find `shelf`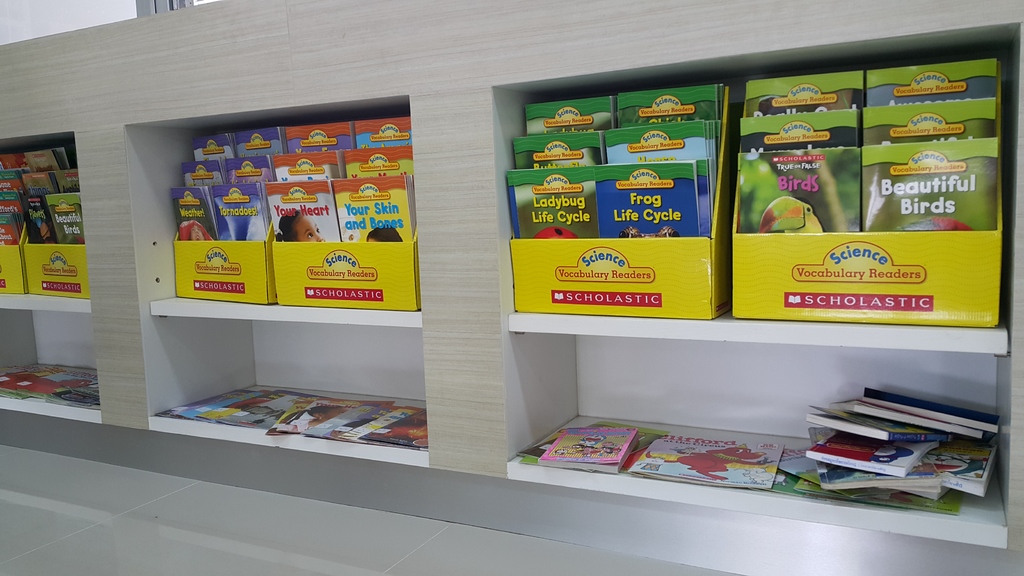
[128, 97, 419, 328]
